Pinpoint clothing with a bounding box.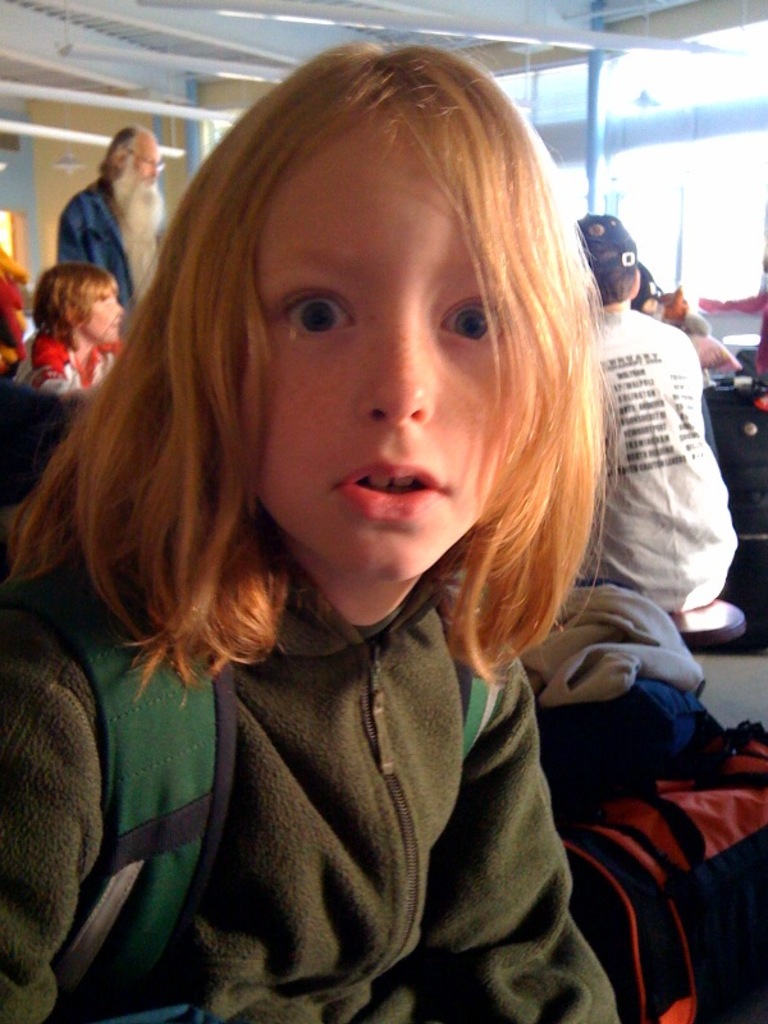
[x1=685, y1=334, x2=741, y2=462].
